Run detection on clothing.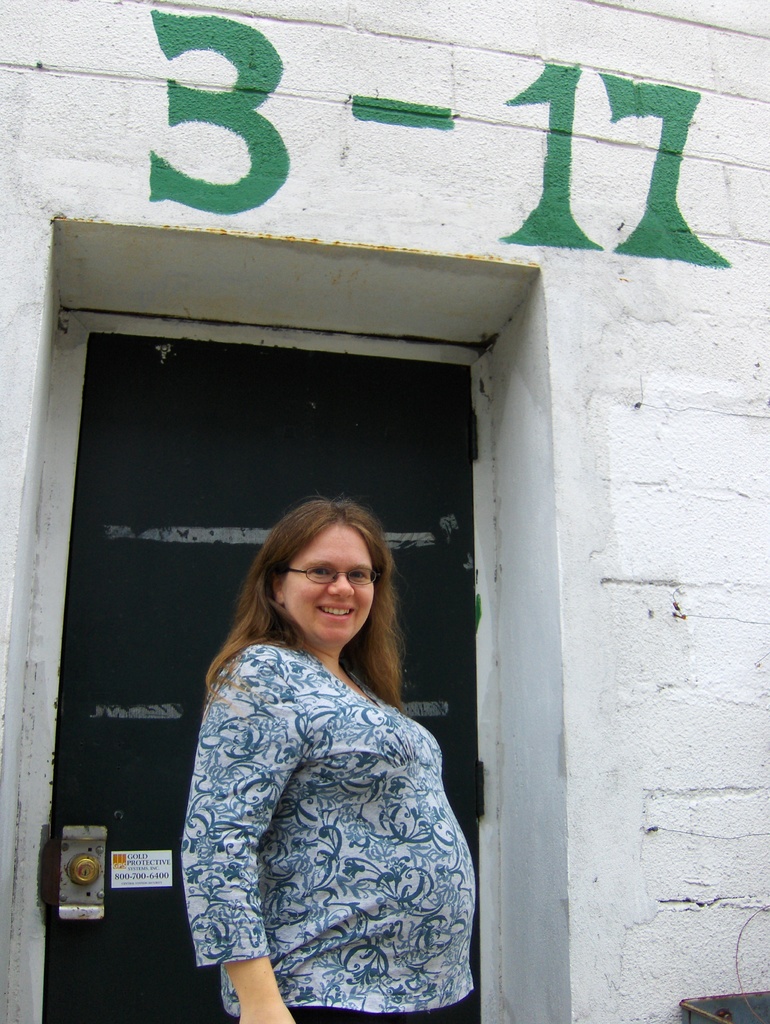
Result: 182/641/472/1023.
